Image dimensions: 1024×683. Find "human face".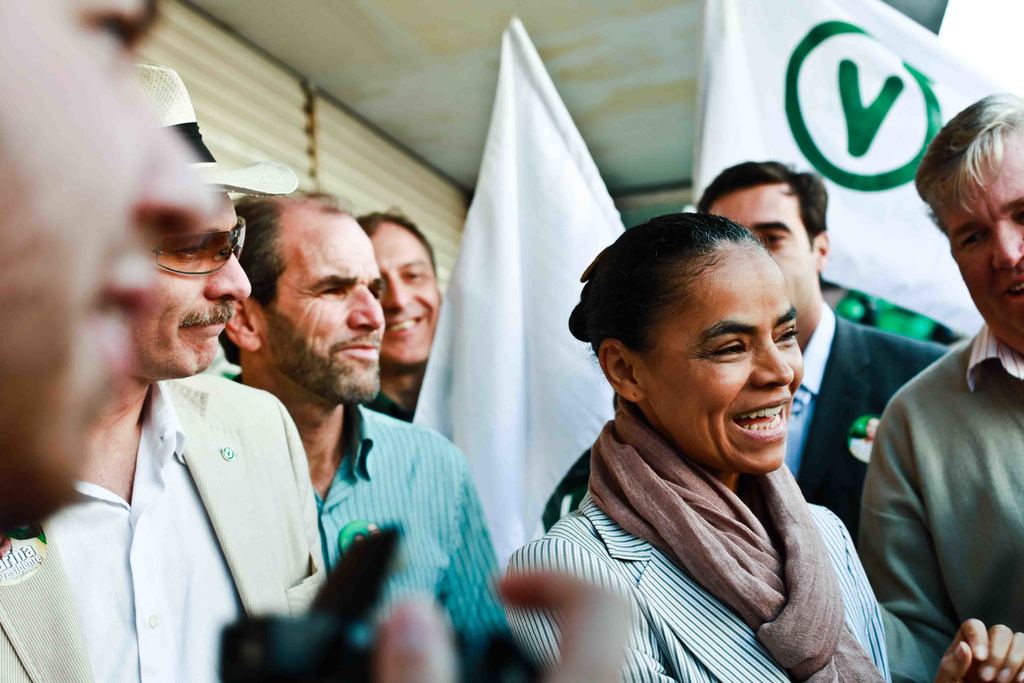
x1=714, y1=185, x2=801, y2=317.
